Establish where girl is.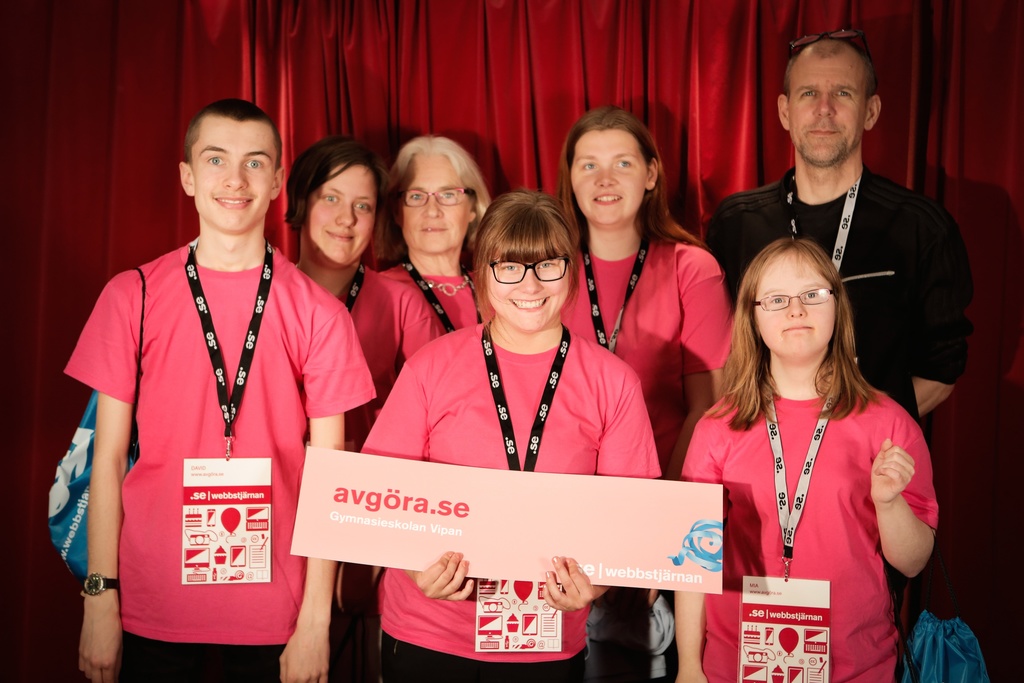
Established at x1=354, y1=183, x2=657, y2=682.
